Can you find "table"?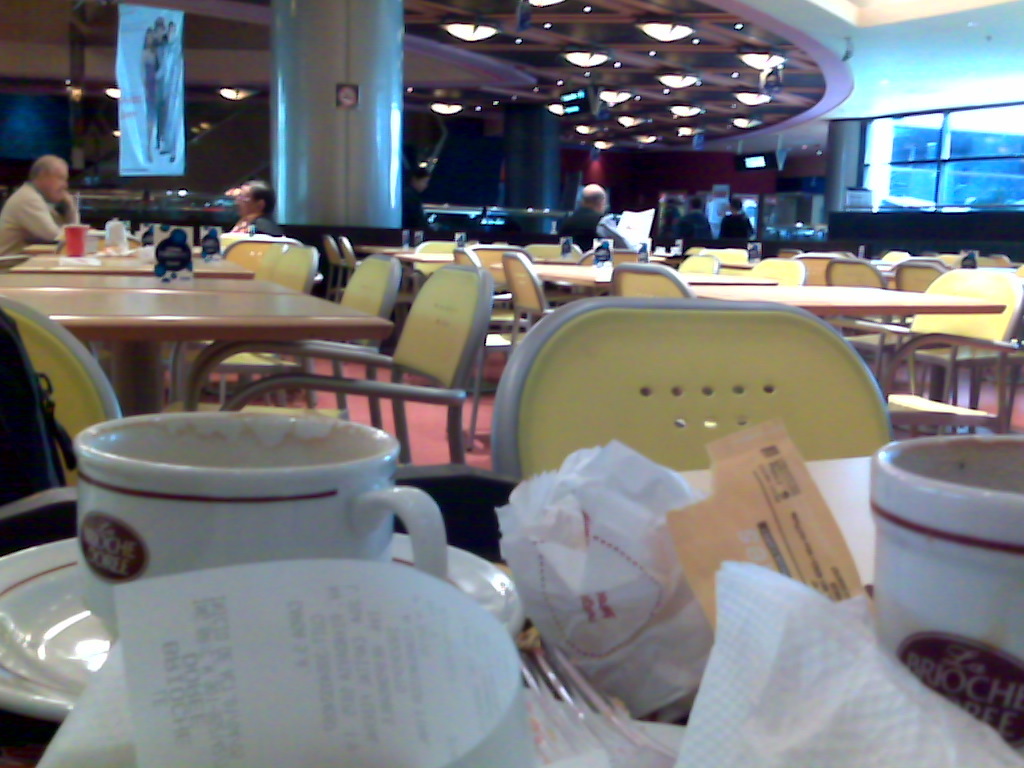
Yes, bounding box: <bbox>693, 282, 1011, 315</bbox>.
